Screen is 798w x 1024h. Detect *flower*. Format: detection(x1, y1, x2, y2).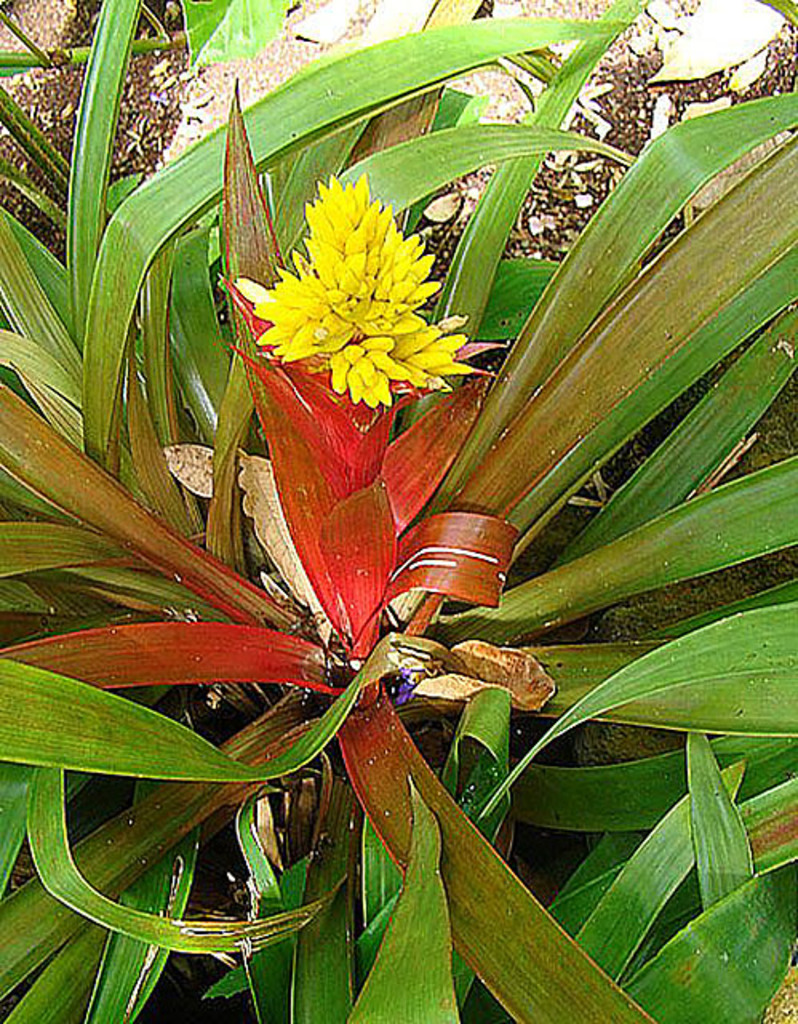
detection(257, 187, 456, 405).
